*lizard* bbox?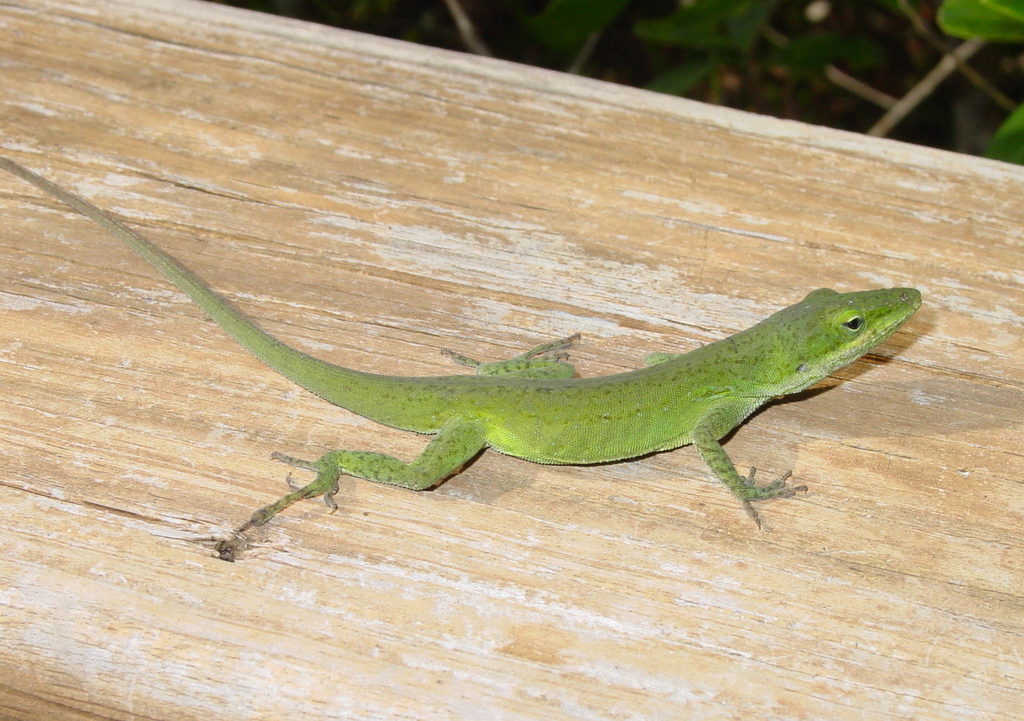
BBox(0, 164, 922, 524)
